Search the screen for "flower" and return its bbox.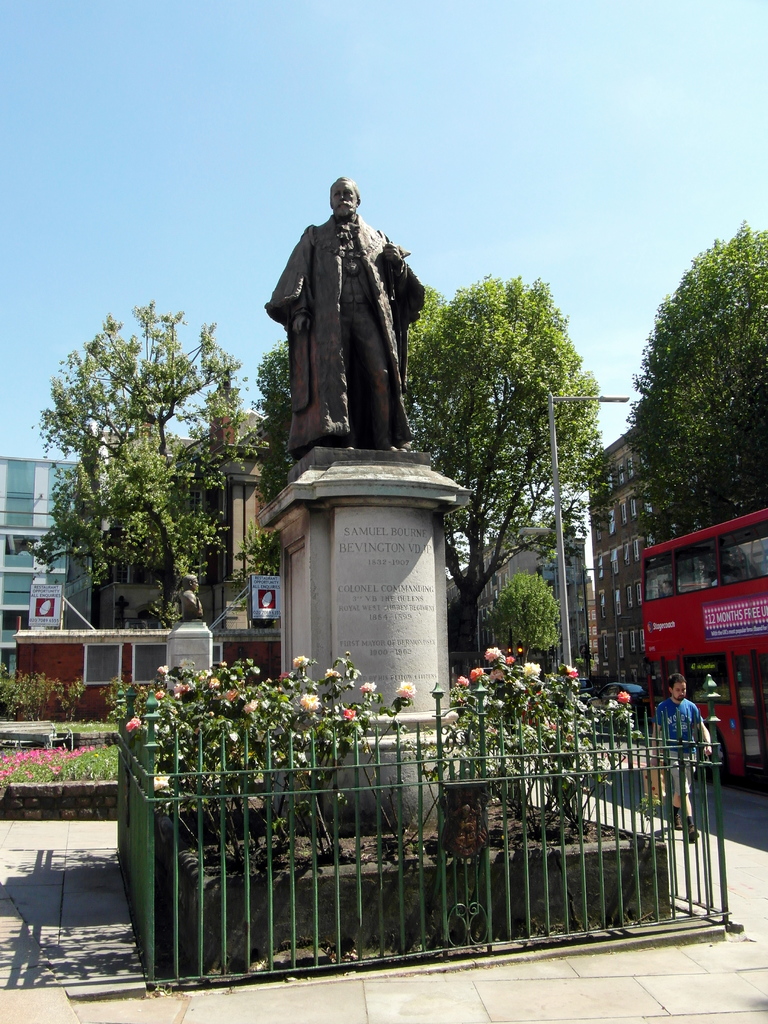
Found: {"x1": 126, "y1": 717, "x2": 138, "y2": 731}.
